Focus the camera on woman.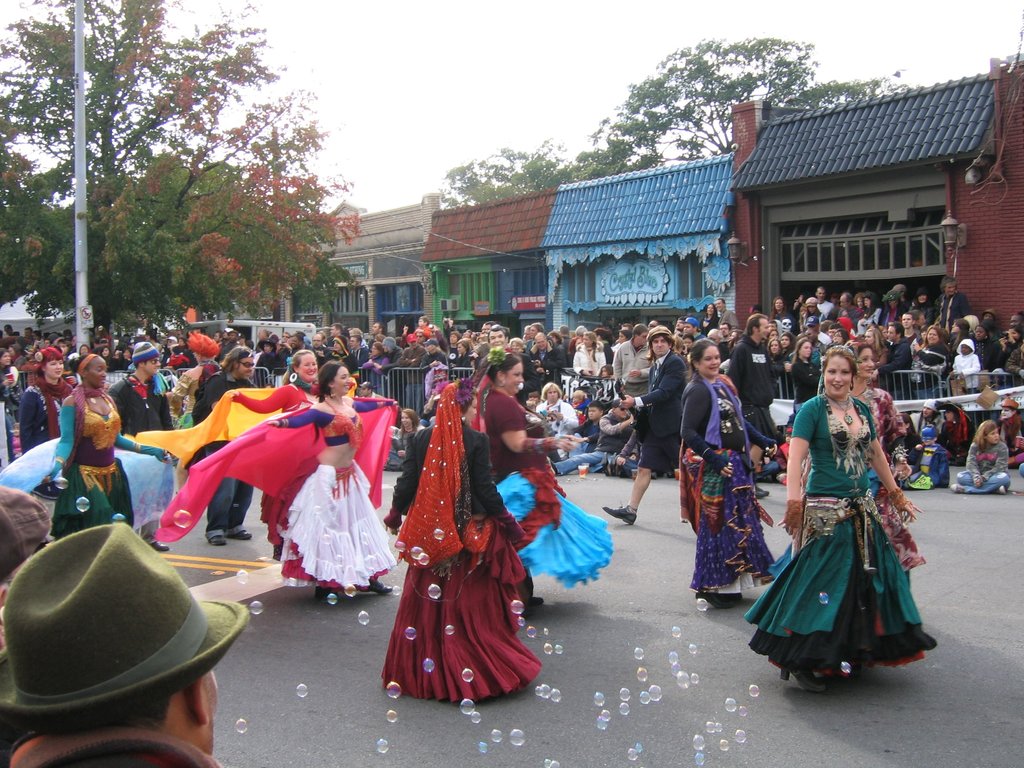
Focus region: {"left": 548, "top": 330, "right": 556, "bottom": 346}.
